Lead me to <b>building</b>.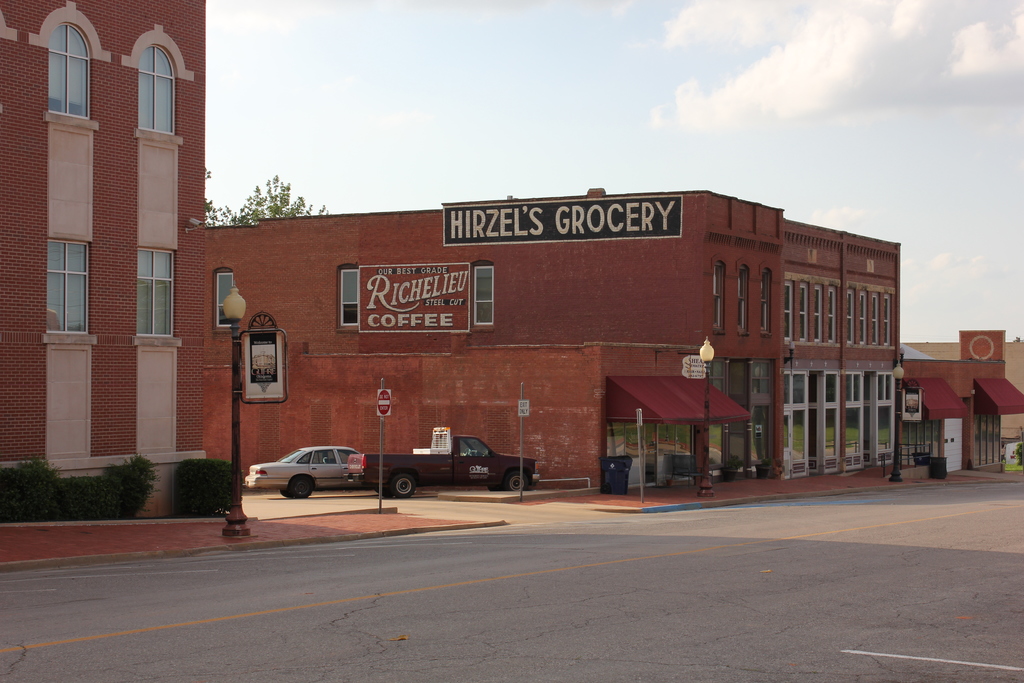
Lead to bbox=[0, 0, 214, 520].
